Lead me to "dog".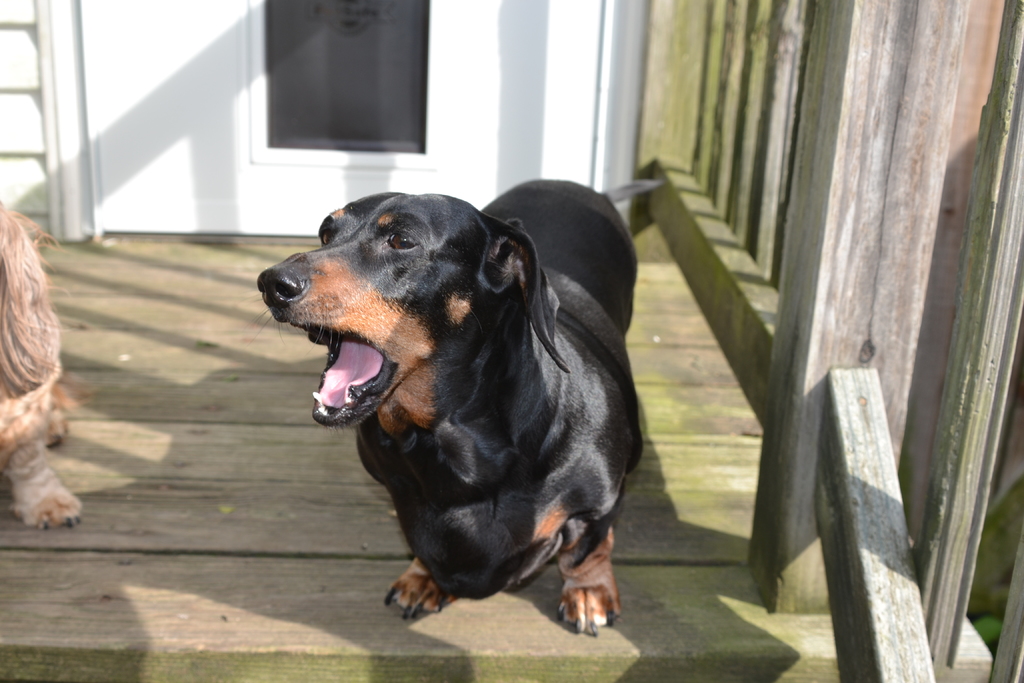
Lead to (257,179,662,635).
